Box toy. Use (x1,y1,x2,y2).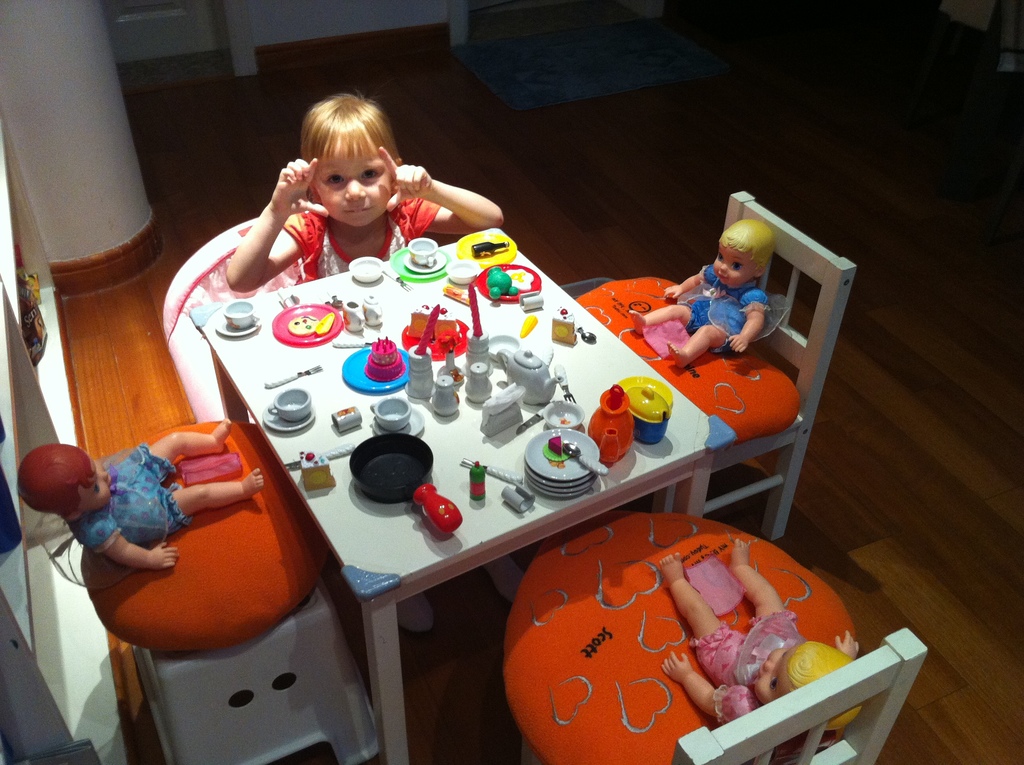
(348,255,387,282).
